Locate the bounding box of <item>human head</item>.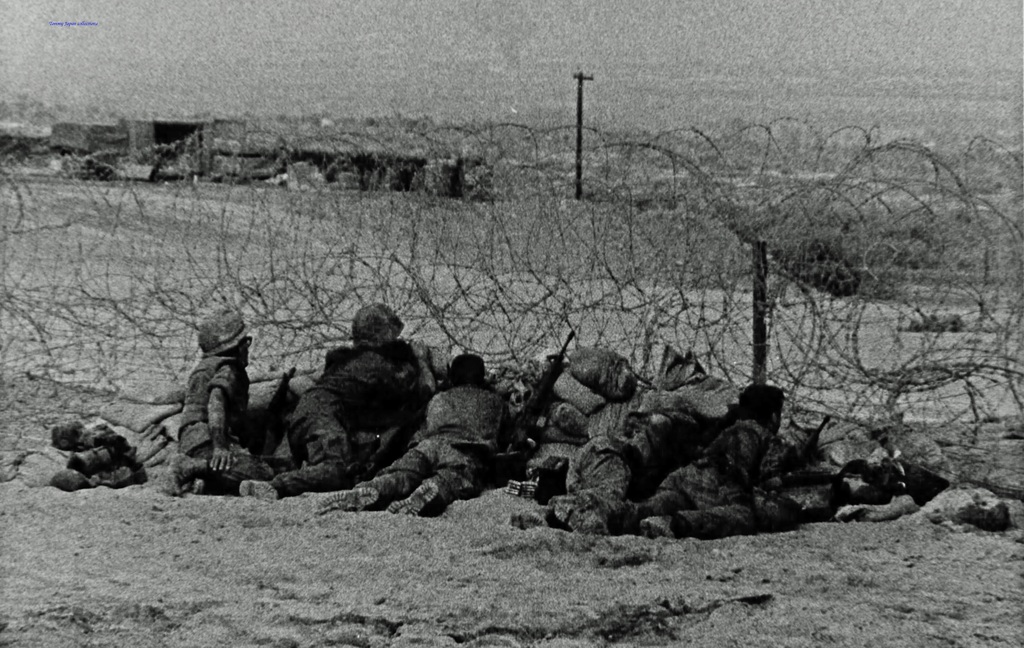
Bounding box: bbox=[449, 350, 493, 383].
